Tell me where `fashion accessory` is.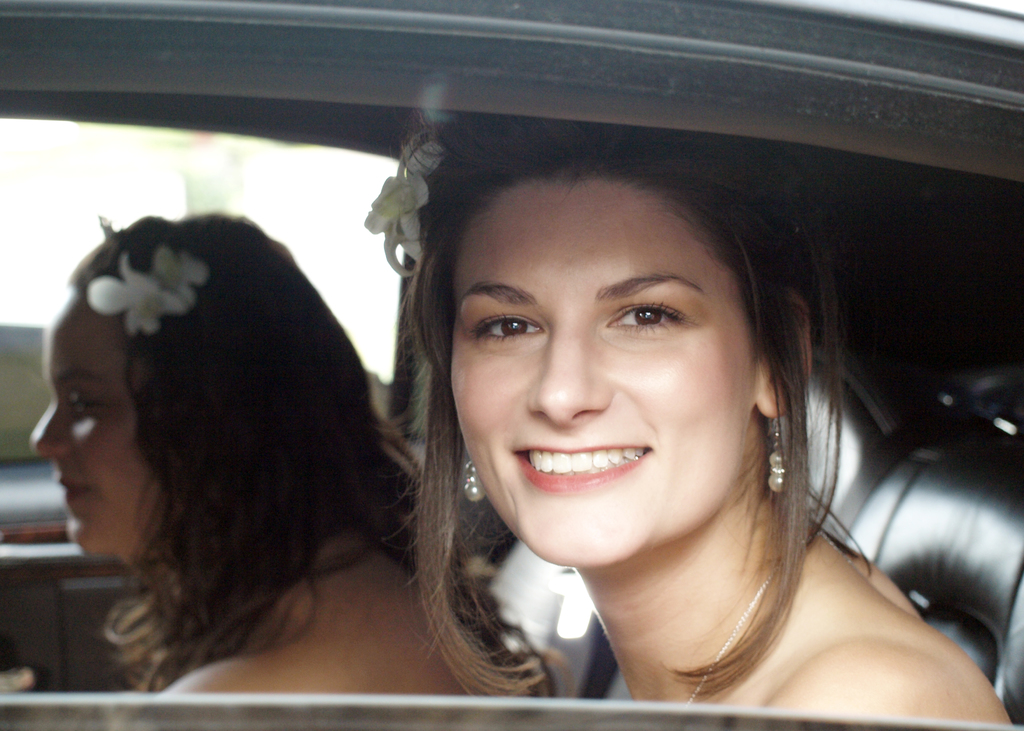
`fashion accessory` is at 771 418 795 493.
